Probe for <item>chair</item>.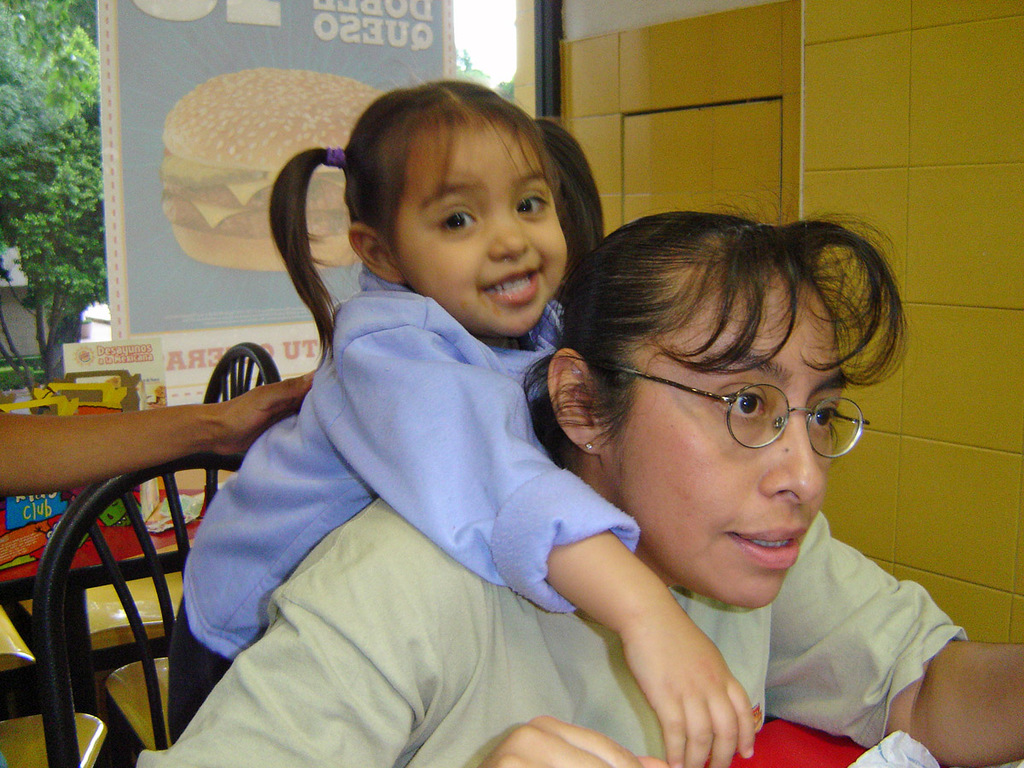
Probe result: box(36, 449, 248, 767).
